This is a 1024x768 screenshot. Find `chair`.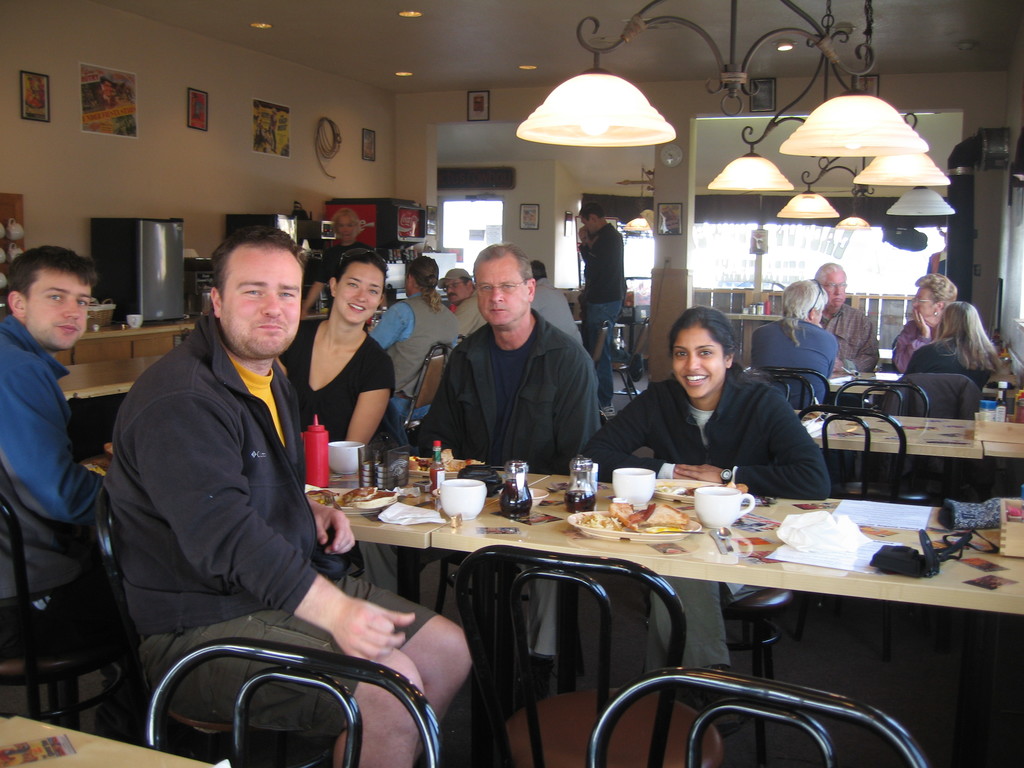
Bounding box: rect(0, 493, 107, 723).
